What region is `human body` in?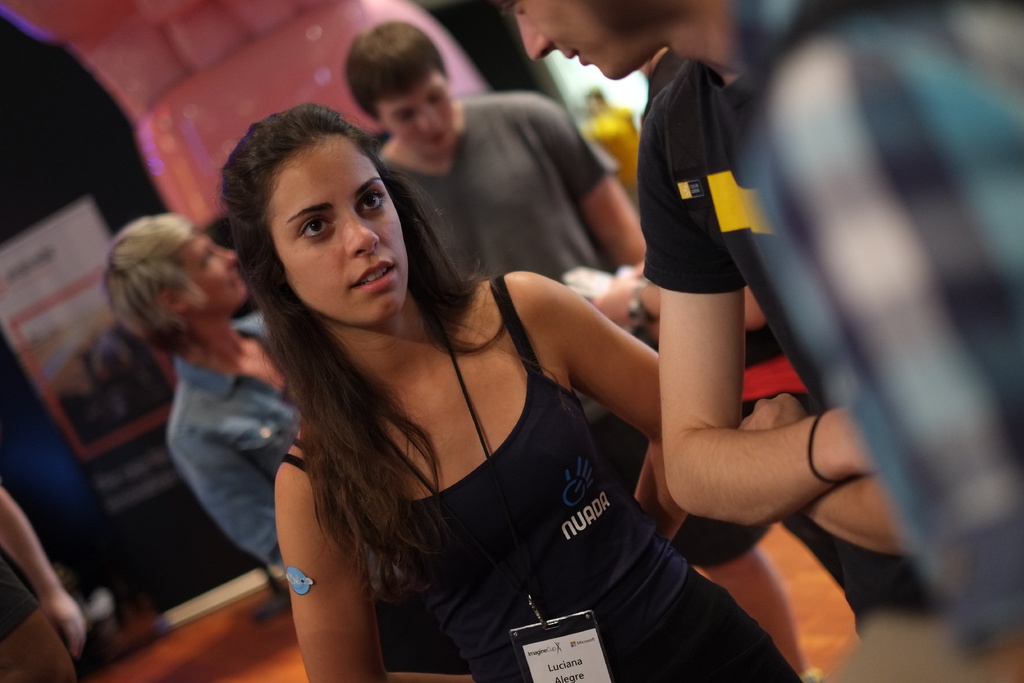
[218, 0, 821, 641].
